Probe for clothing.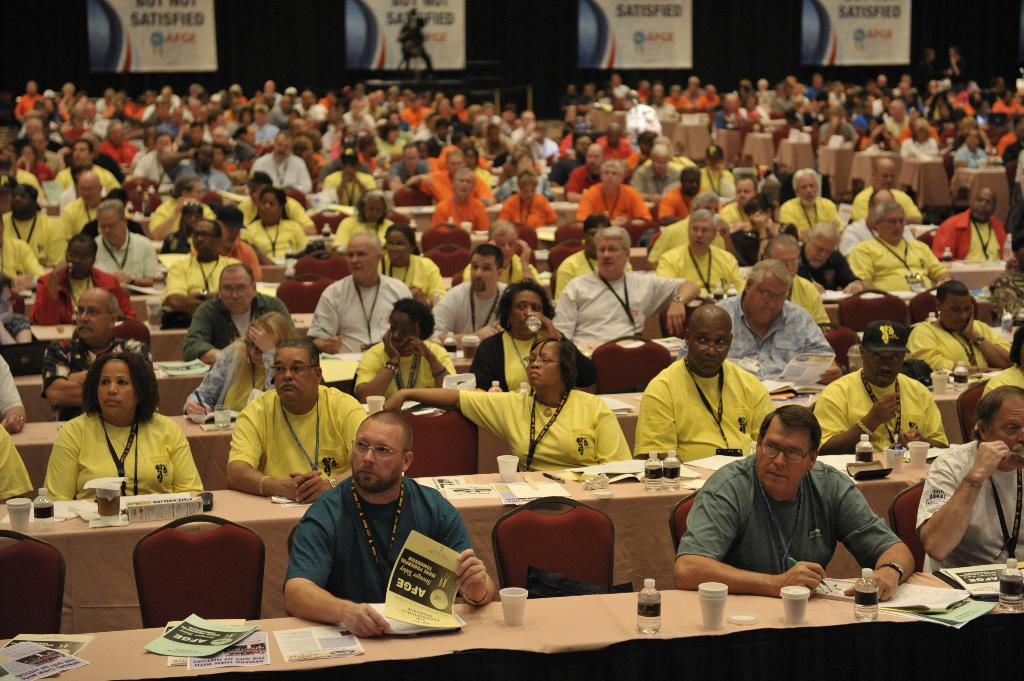
Probe result: {"left": 16, "top": 92, "right": 47, "bottom": 118}.
